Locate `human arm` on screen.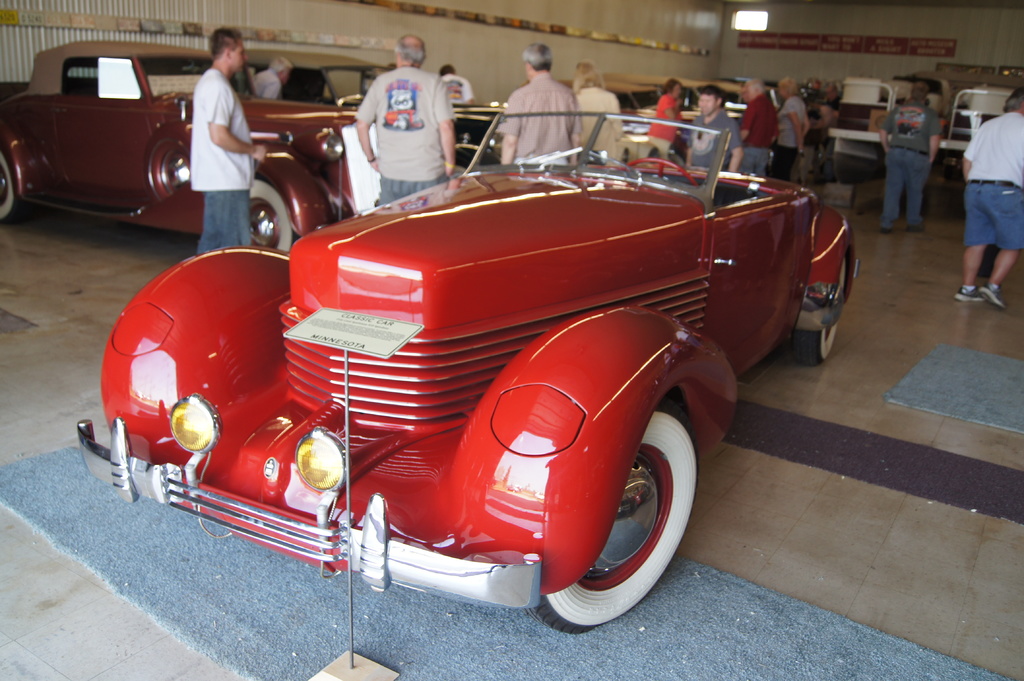
On screen at locate(800, 116, 804, 124).
